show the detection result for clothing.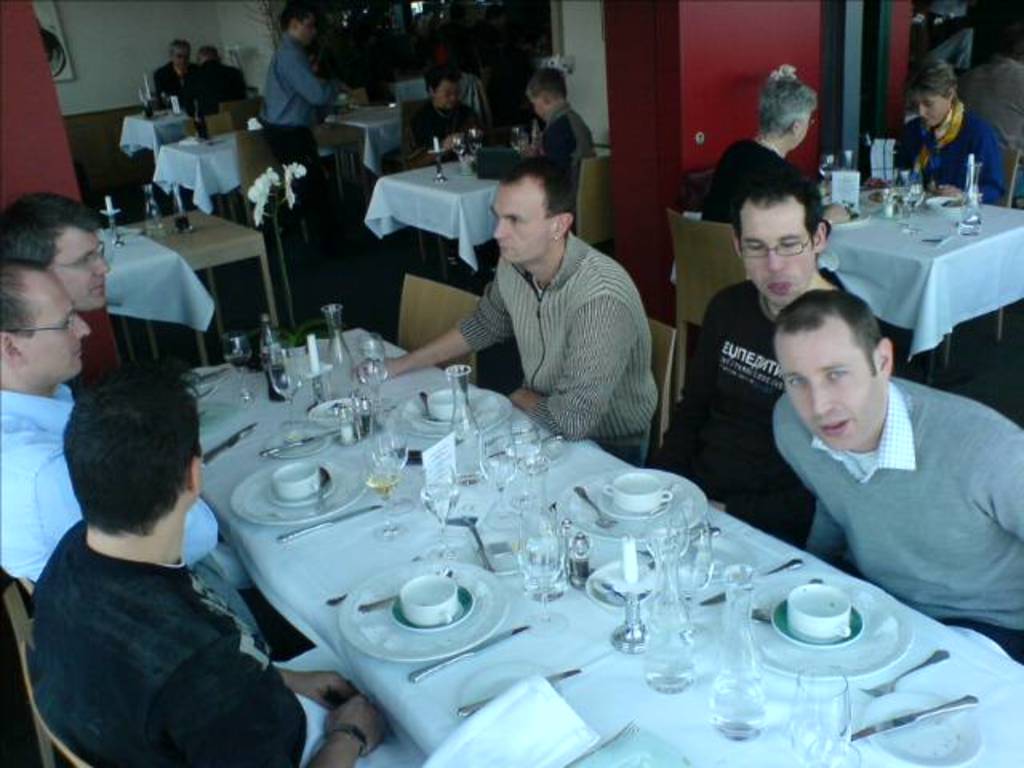
[x1=891, y1=109, x2=1019, y2=200].
